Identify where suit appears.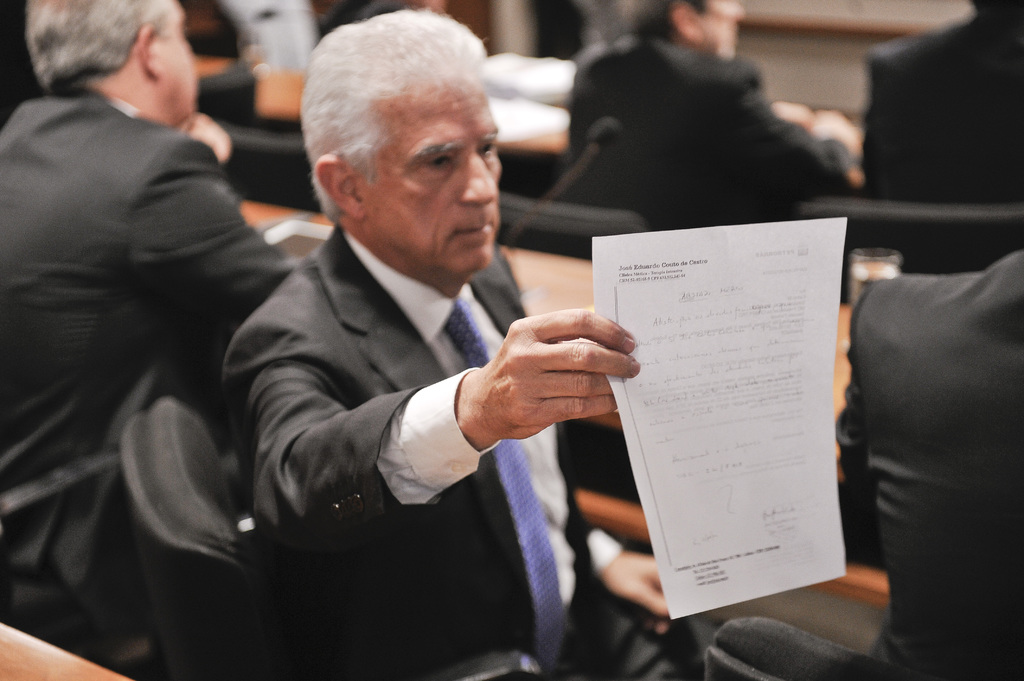
Appears at [0,82,300,680].
